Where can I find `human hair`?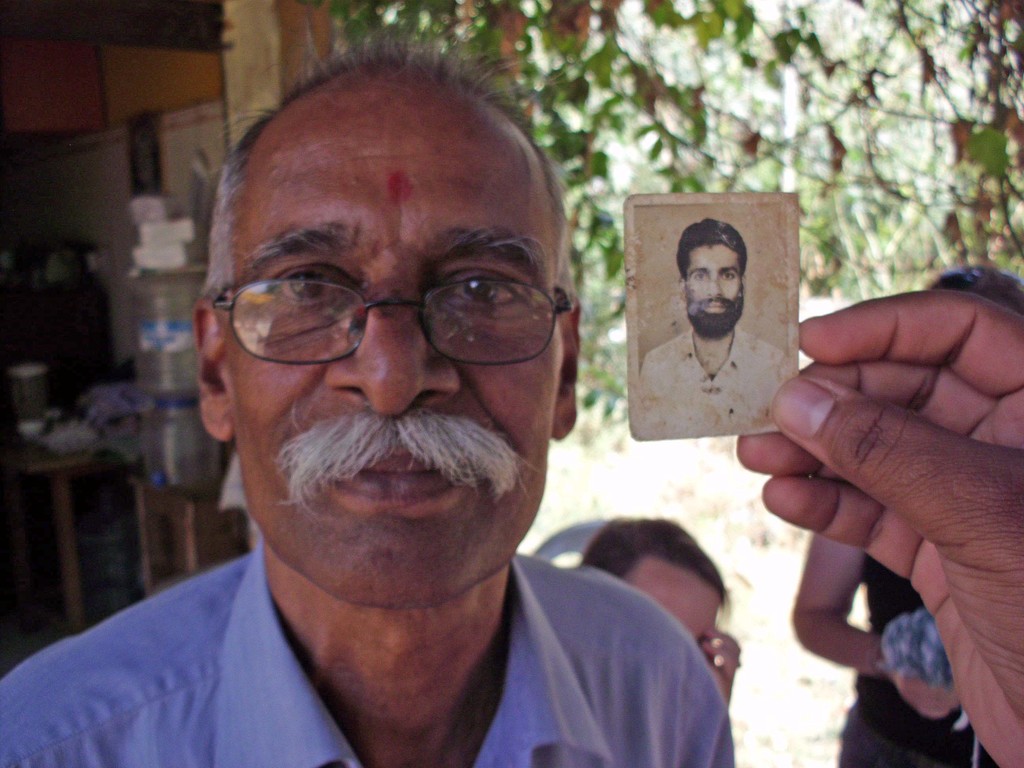
You can find it at [left=191, top=14, right=586, bottom=299].
